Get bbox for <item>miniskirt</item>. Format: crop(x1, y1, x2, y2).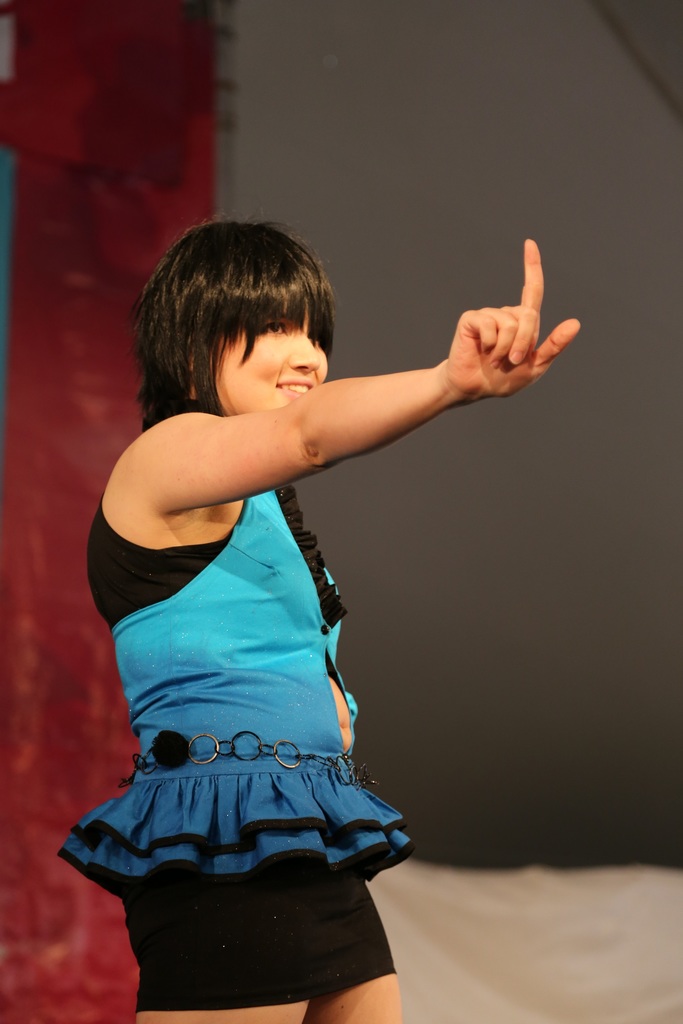
crop(117, 851, 393, 1023).
